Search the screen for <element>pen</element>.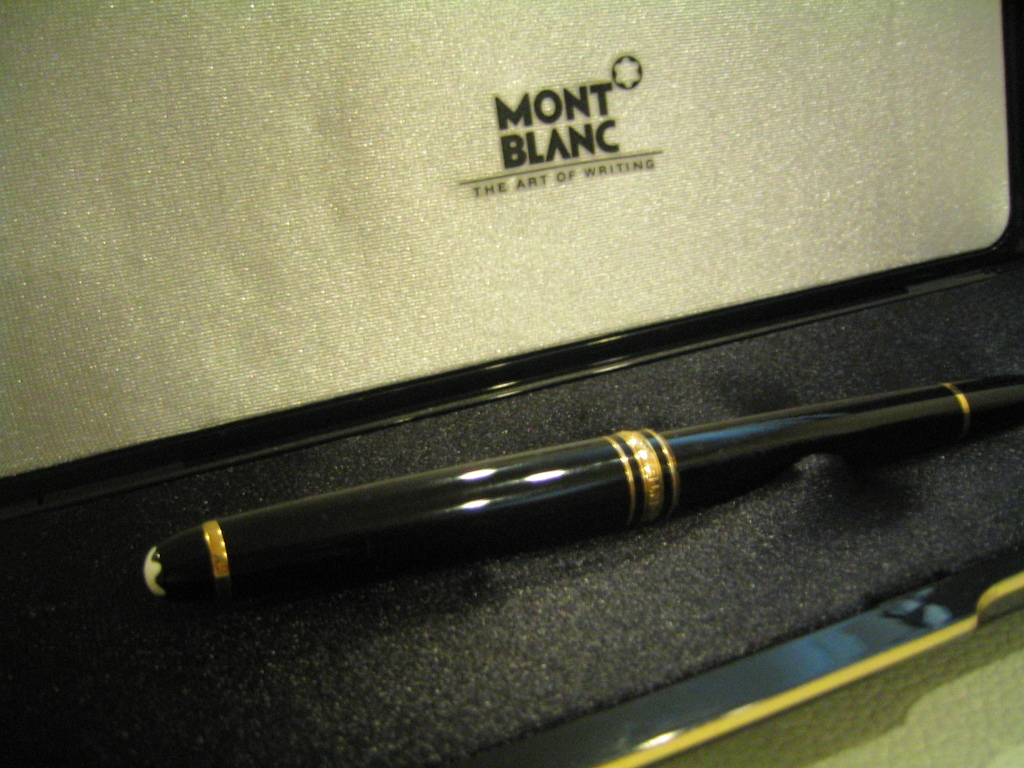
Found at 141, 374, 1023, 611.
